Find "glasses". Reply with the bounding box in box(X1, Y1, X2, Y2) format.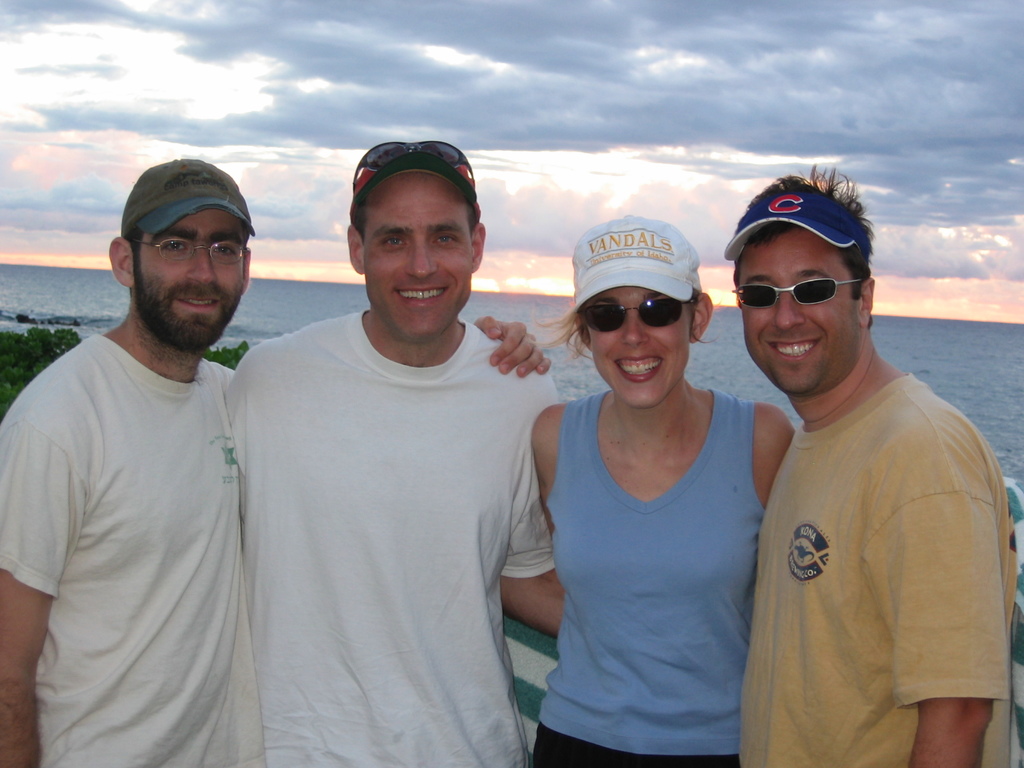
box(132, 232, 257, 264).
